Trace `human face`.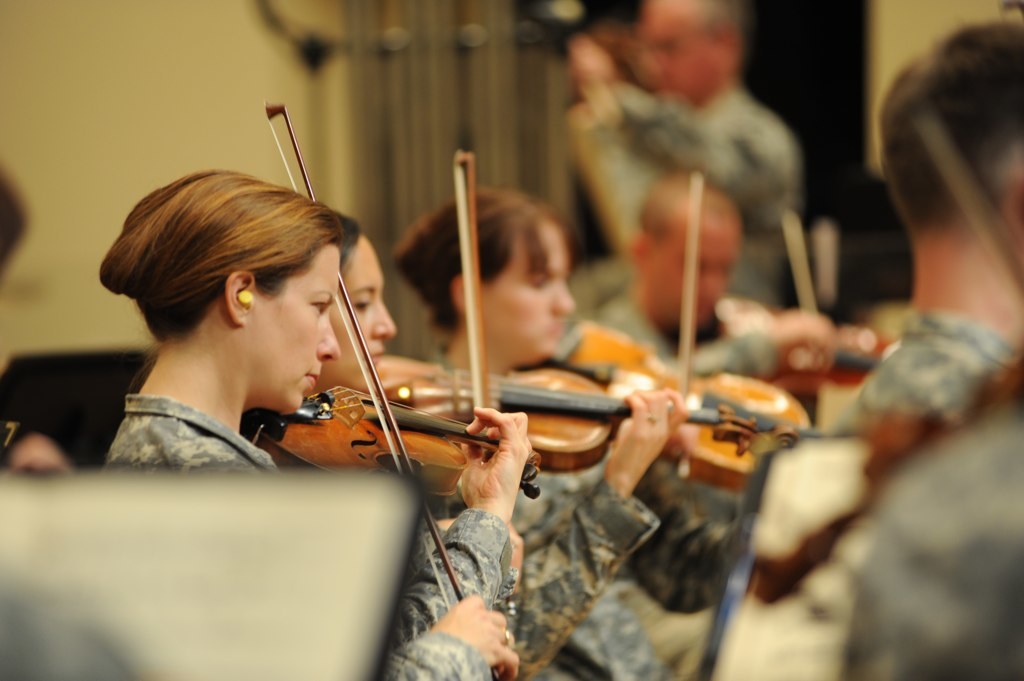
Traced to rect(631, 0, 724, 125).
